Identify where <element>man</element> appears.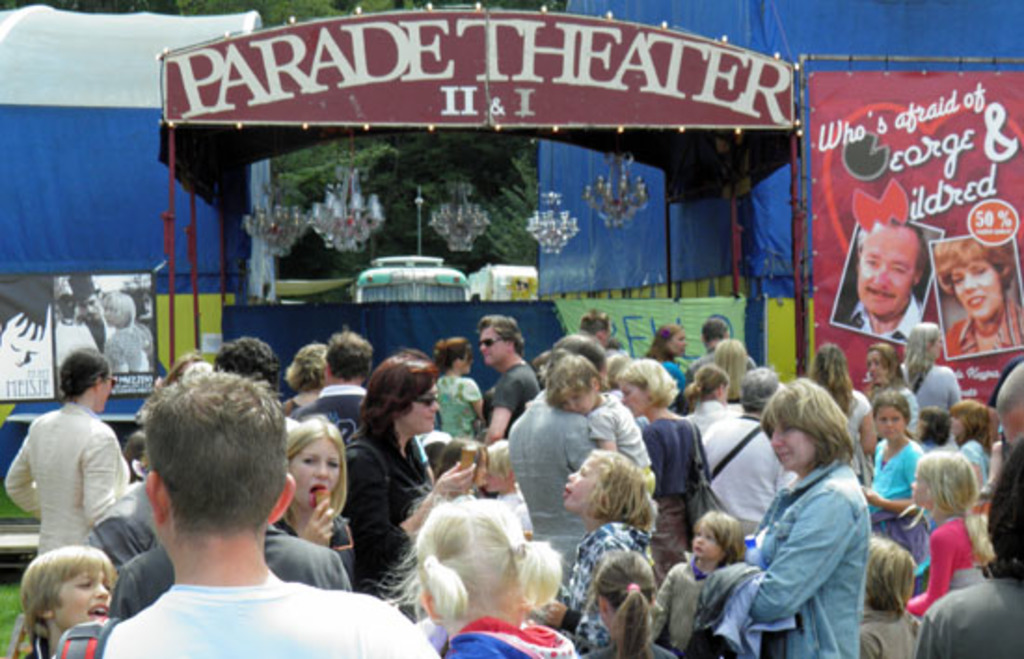
Appears at BBox(63, 270, 117, 365).
